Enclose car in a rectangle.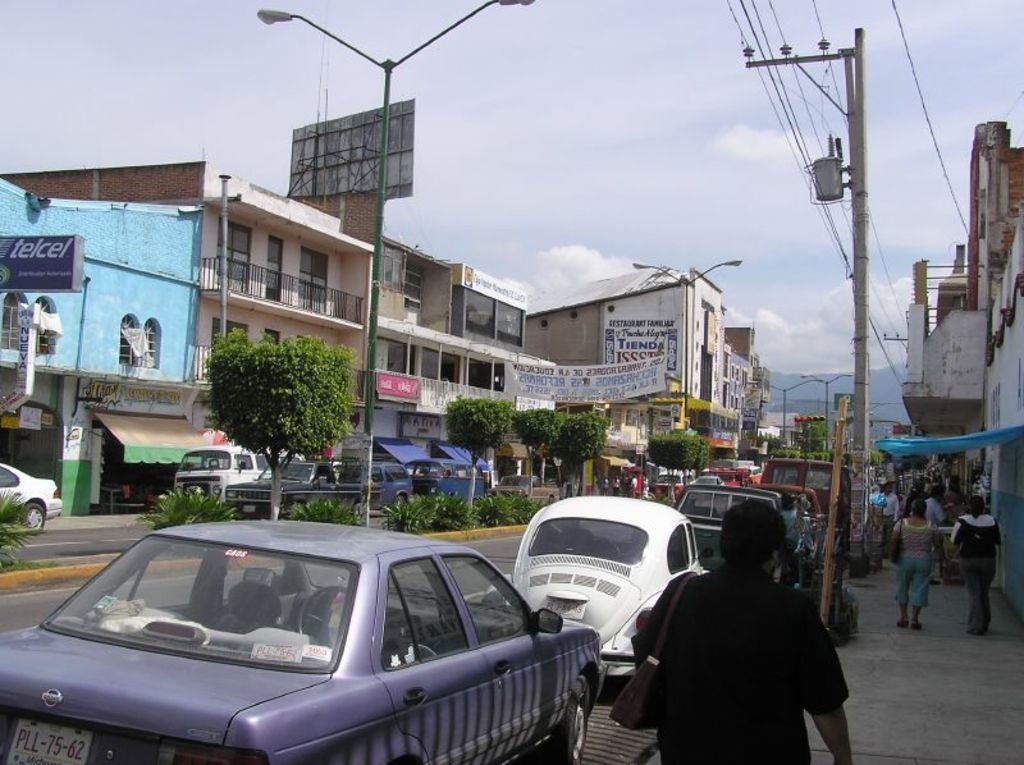
box=[740, 462, 763, 486].
